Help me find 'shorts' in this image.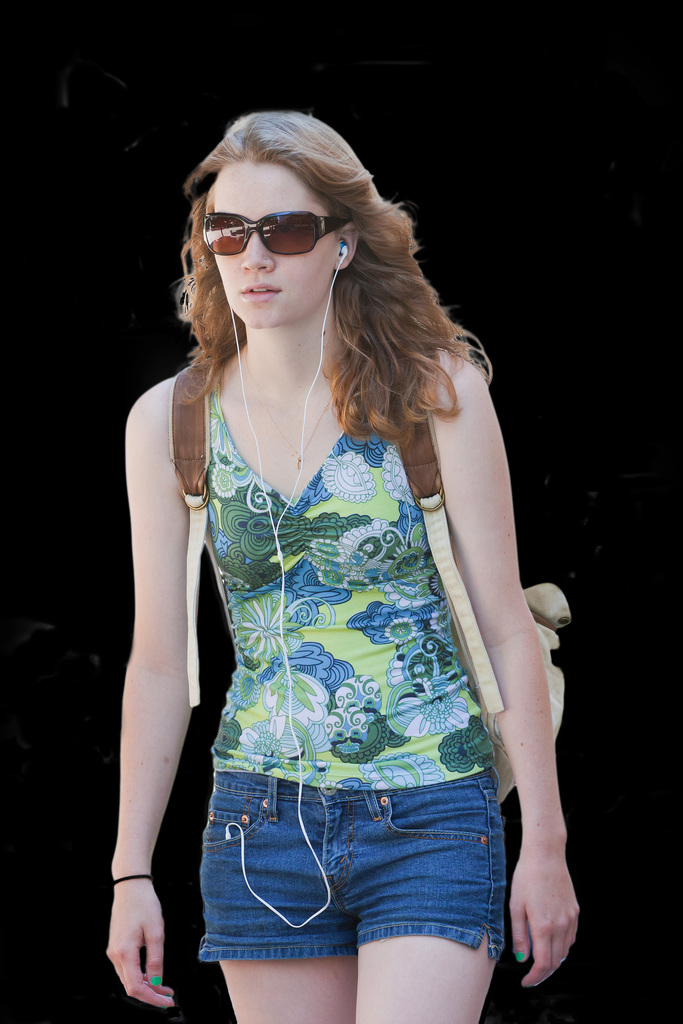
Found it: 186,776,532,984.
